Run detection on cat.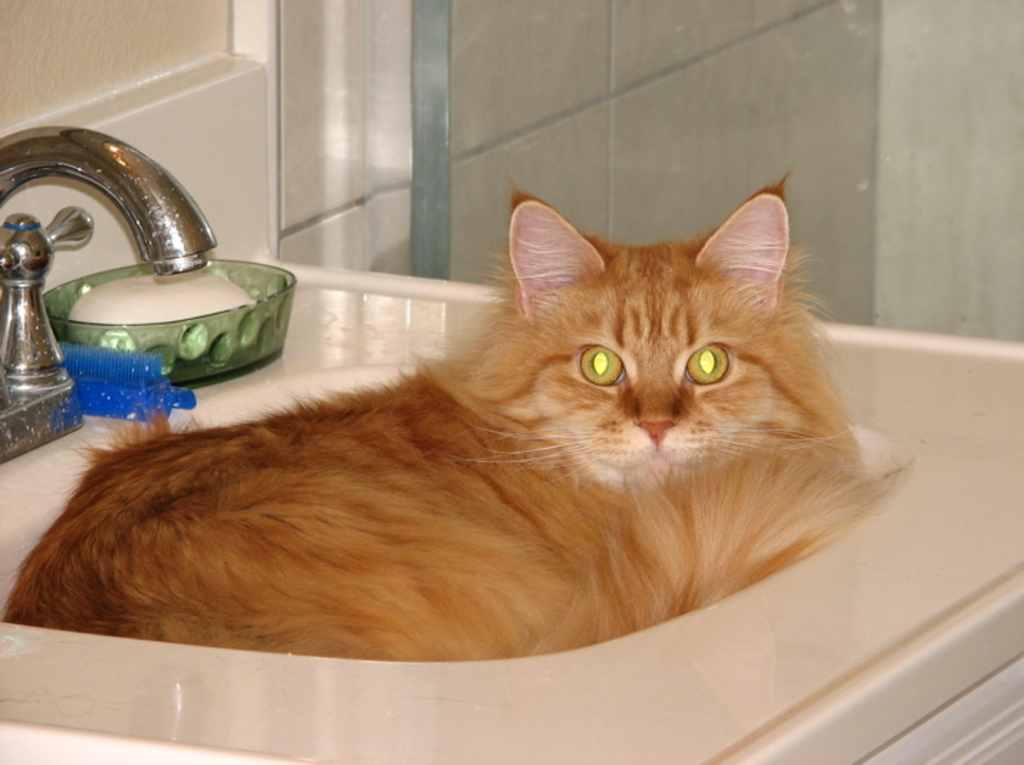
Result: 0, 174, 885, 654.
